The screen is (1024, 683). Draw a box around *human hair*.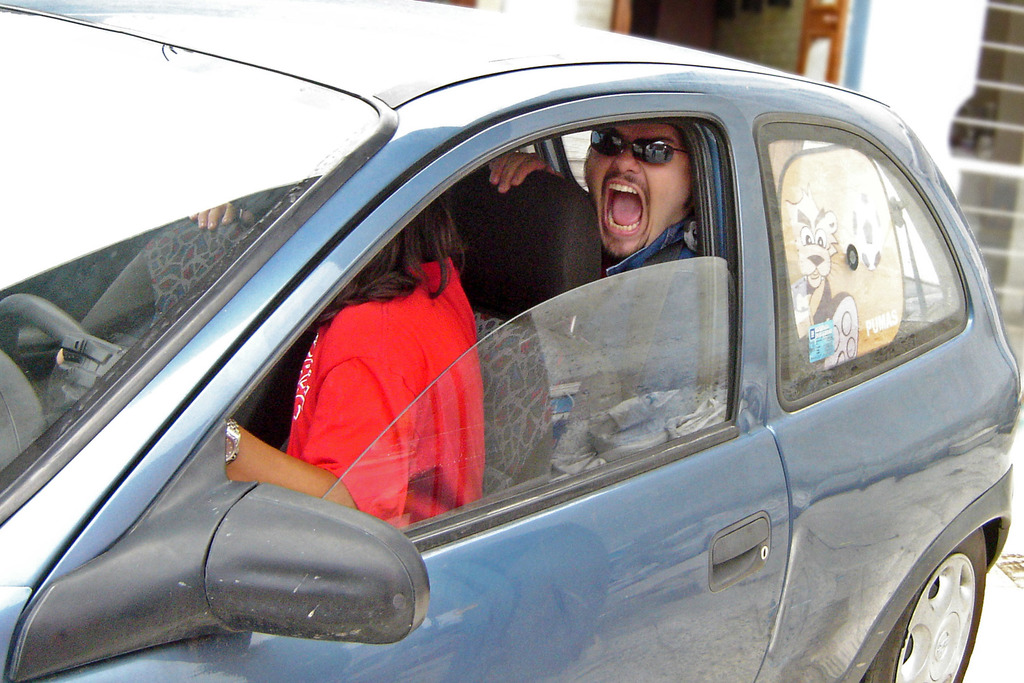
crop(314, 188, 467, 329).
